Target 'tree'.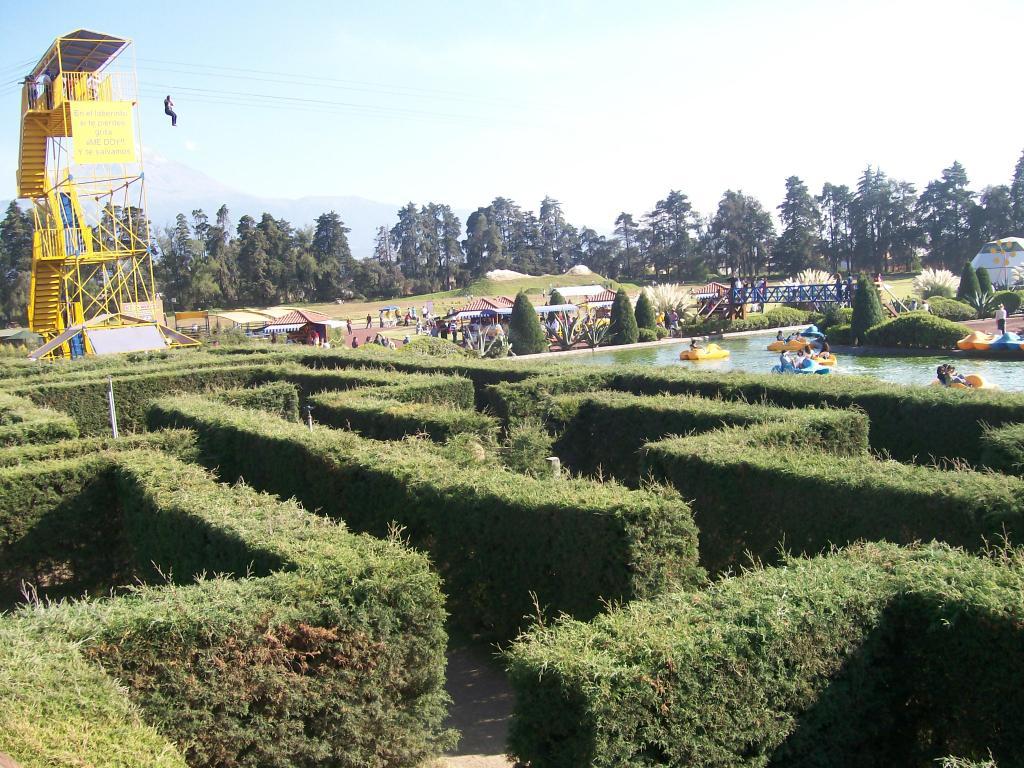
Target region: box(234, 212, 324, 301).
